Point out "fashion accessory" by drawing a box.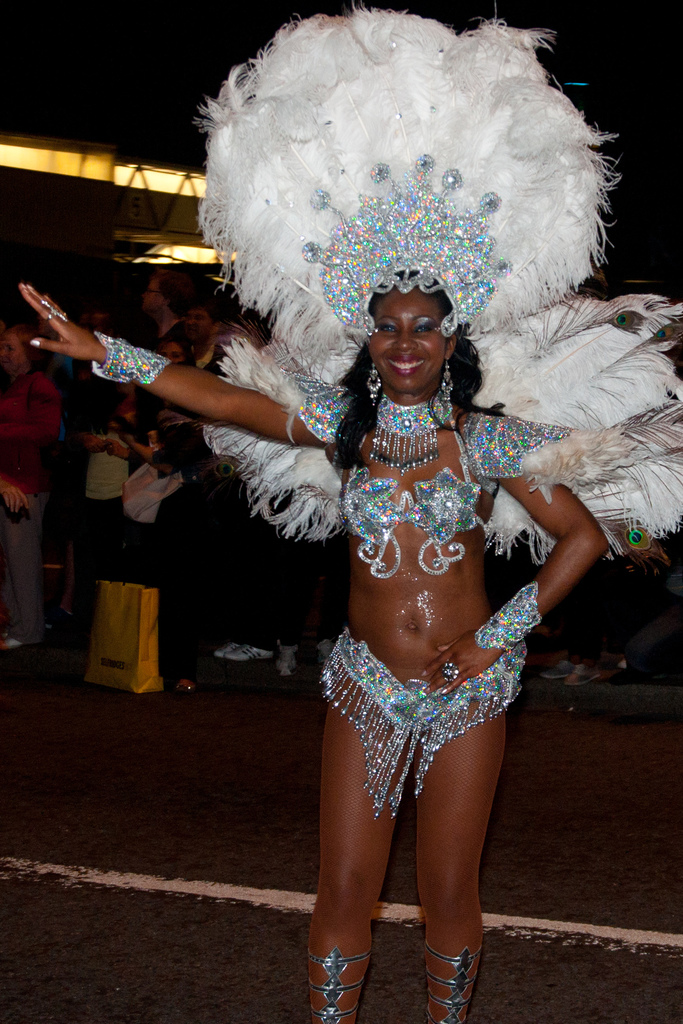
locate(279, 639, 293, 677).
